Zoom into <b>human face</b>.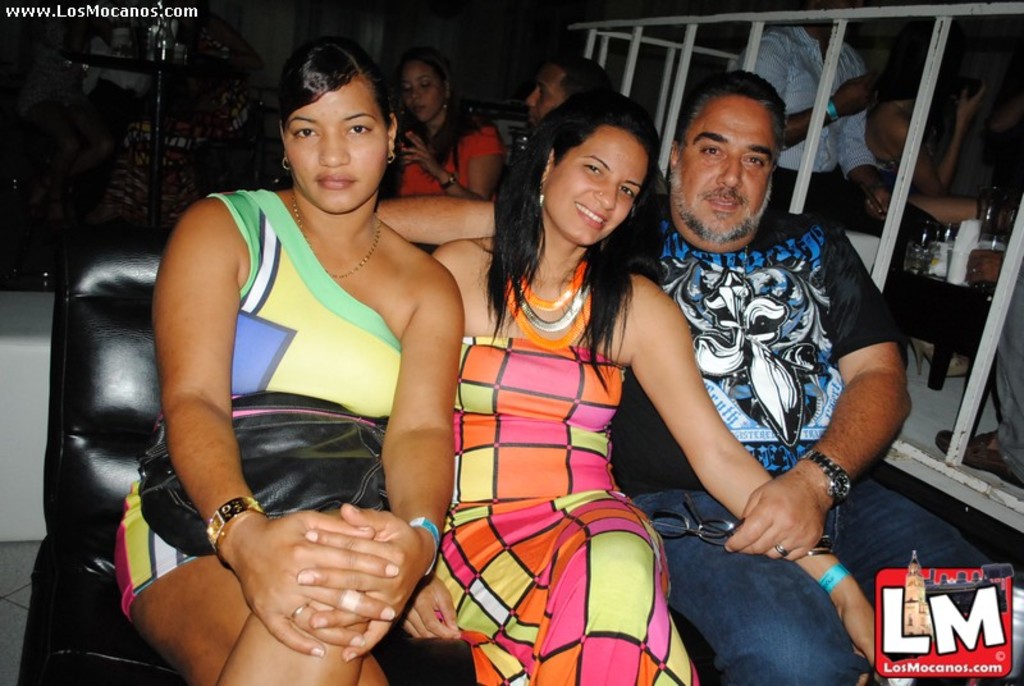
Zoom target: 284/76/397/203.
